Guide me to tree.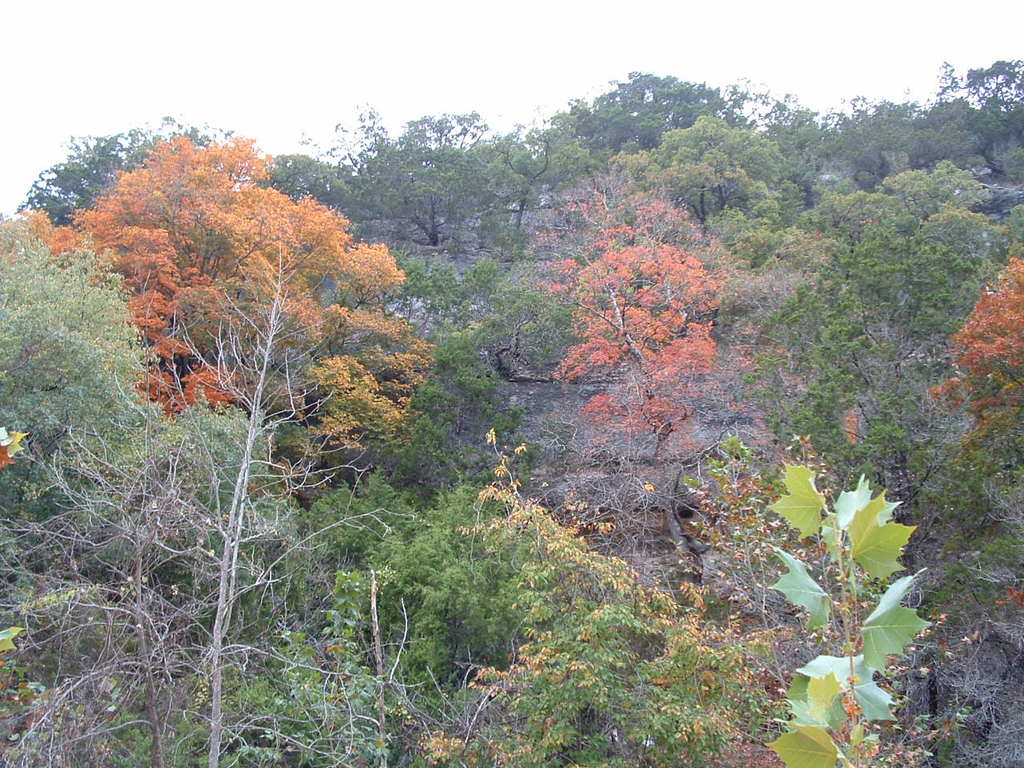
Guidance: x1=402, y1=430, x2=802, y2=767.
